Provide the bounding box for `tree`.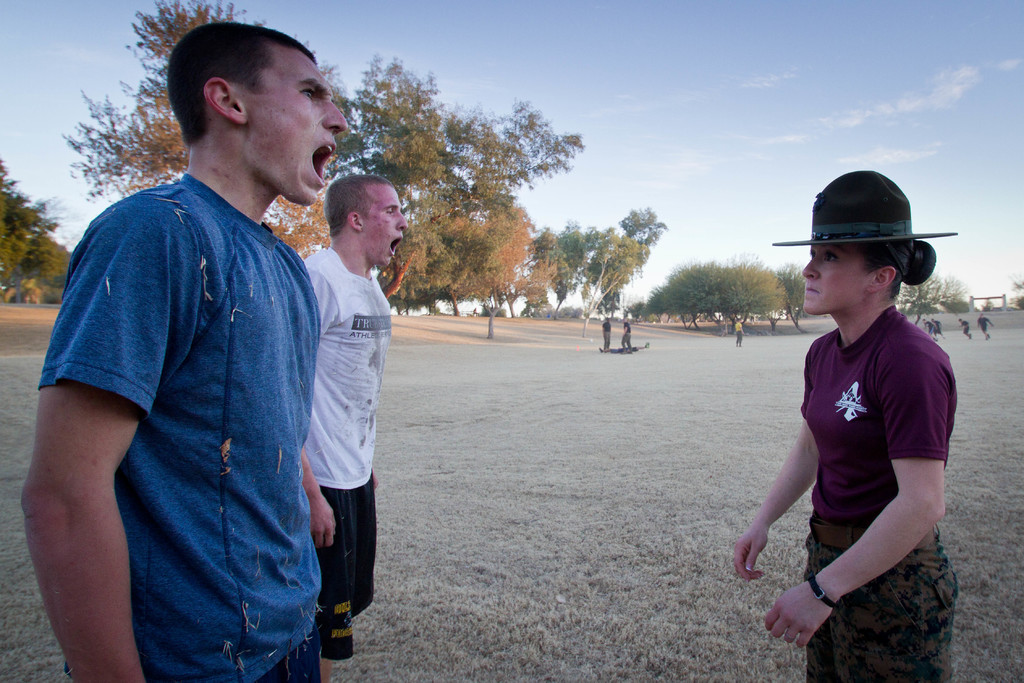
<region>1010, 277, 1023, 315</region>.
